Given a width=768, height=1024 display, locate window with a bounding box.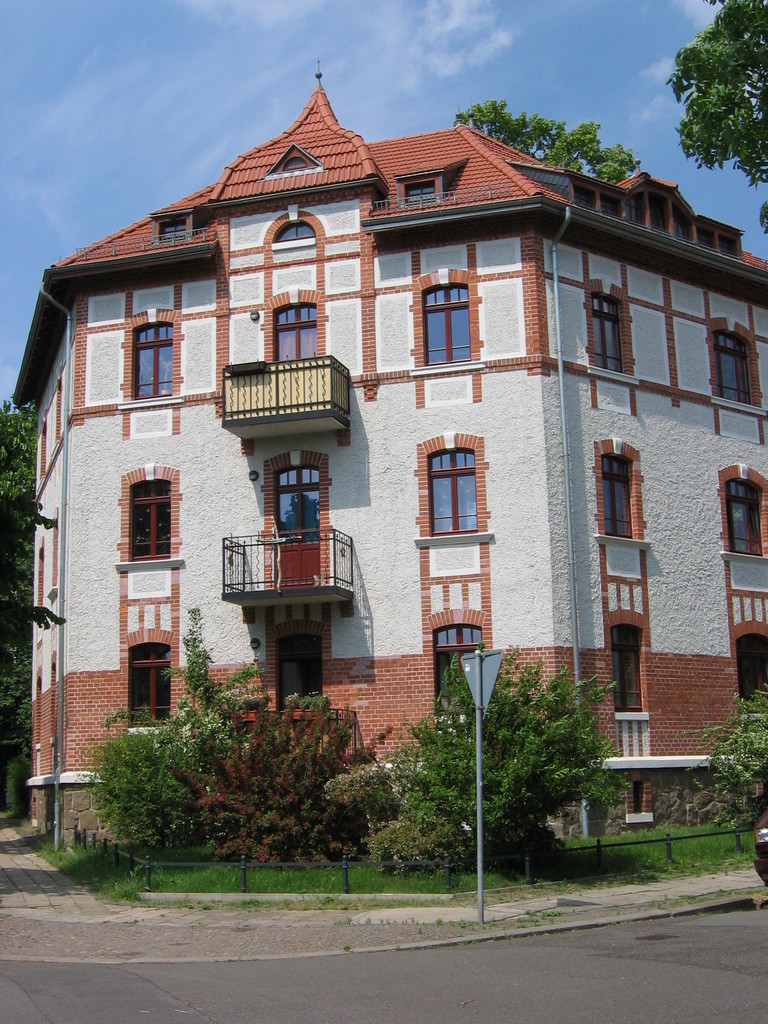
Located: (426,283,471,364).
